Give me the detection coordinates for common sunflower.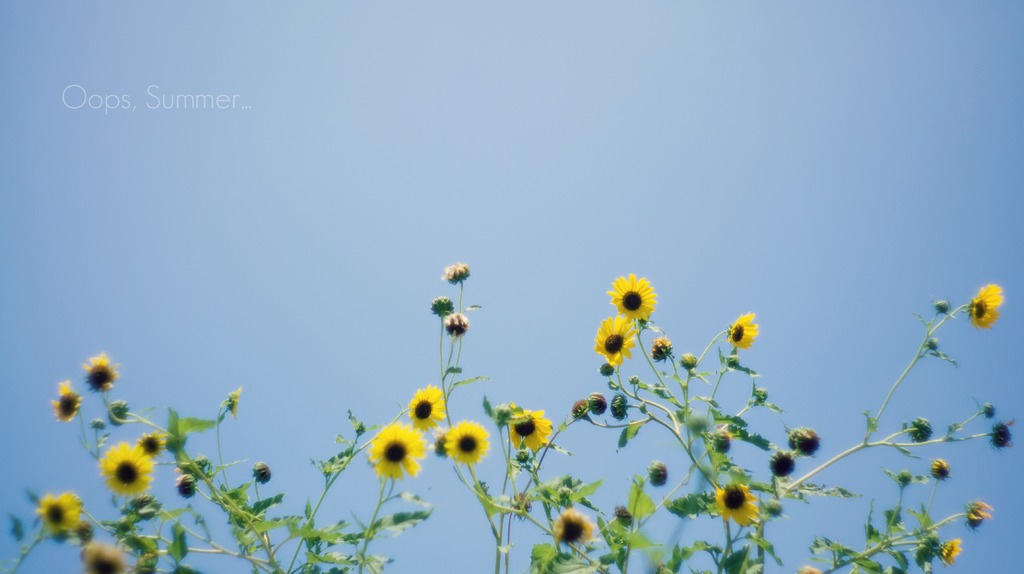
left=716, top=485, right=760, bottom=529.
